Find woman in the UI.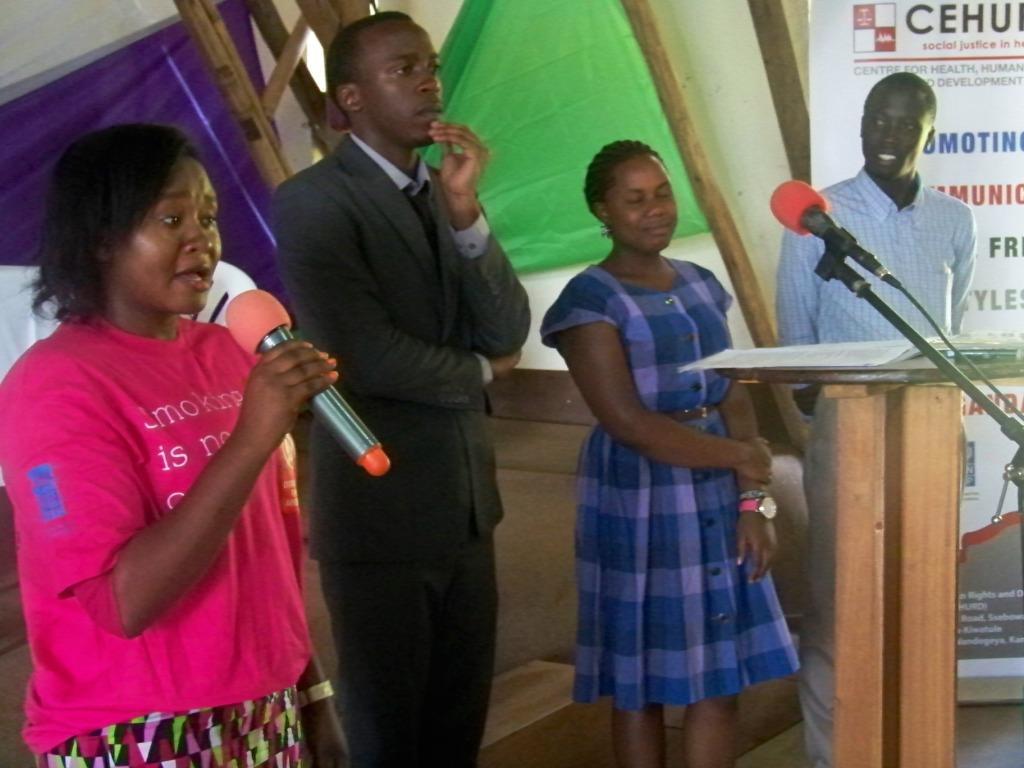
UI element at crop(546, 138, 801, 749).
